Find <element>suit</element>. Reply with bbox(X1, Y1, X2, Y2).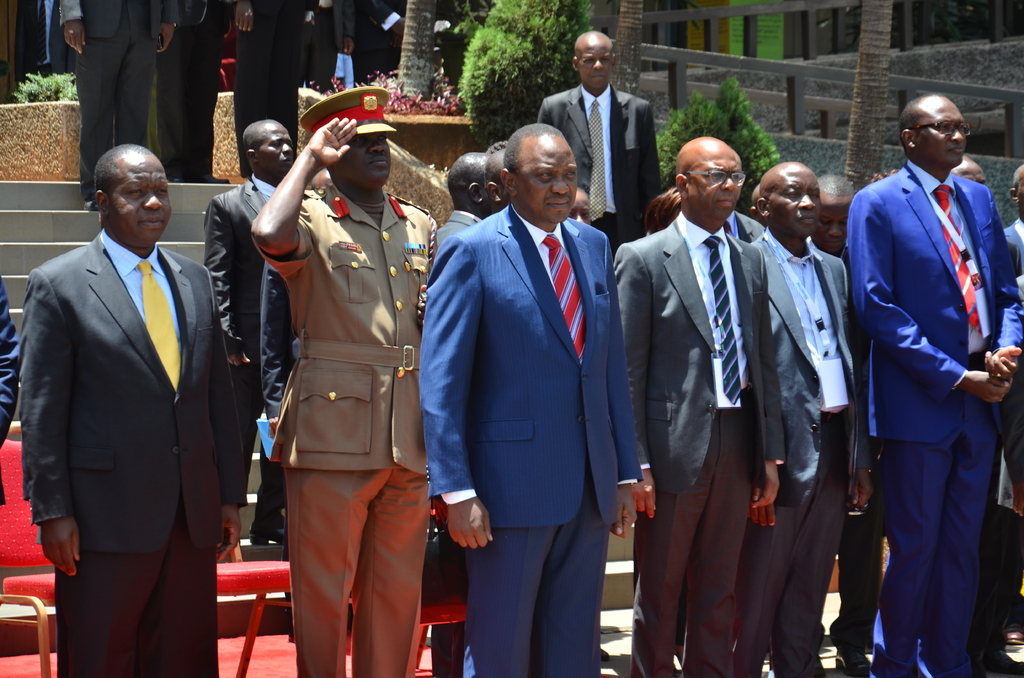
bbox(156, 0, 230, 175).
